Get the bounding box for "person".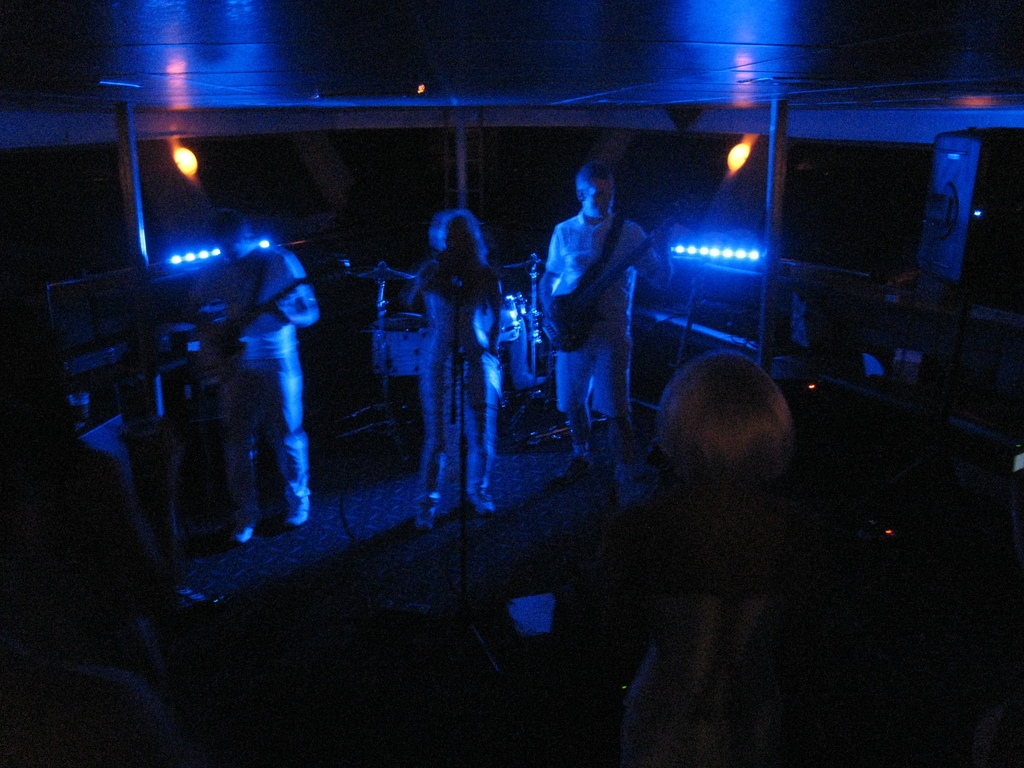
rect(536, 161, 669, 491).
